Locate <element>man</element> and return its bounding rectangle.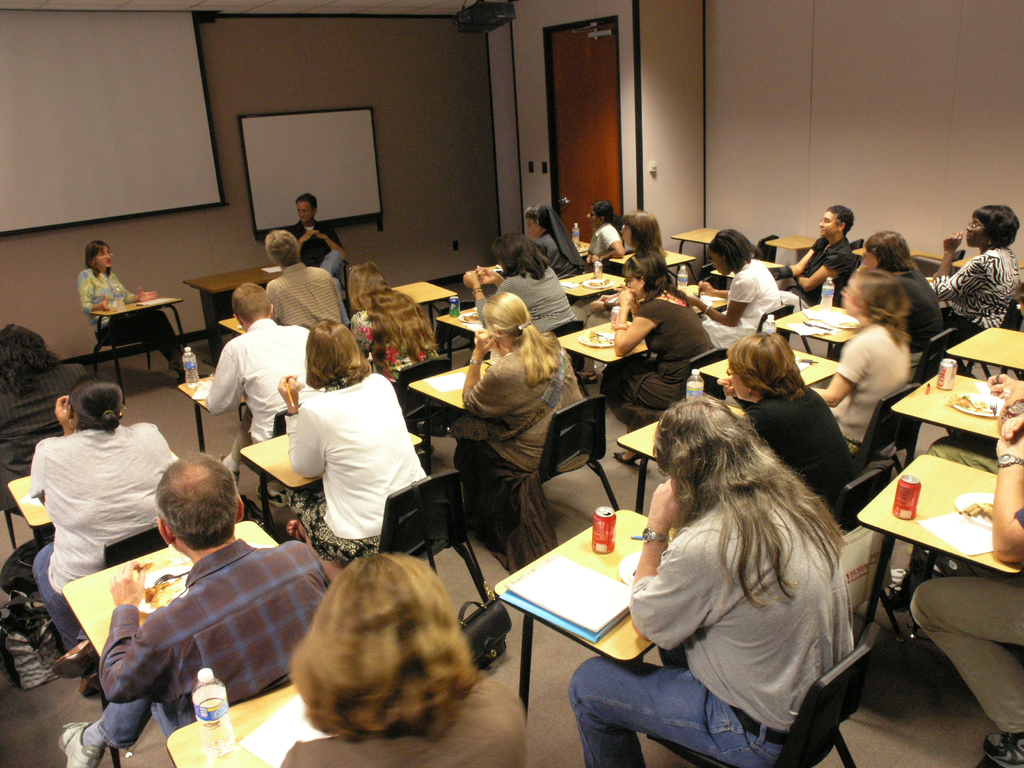
bbox(262, 224, 340, 333).
